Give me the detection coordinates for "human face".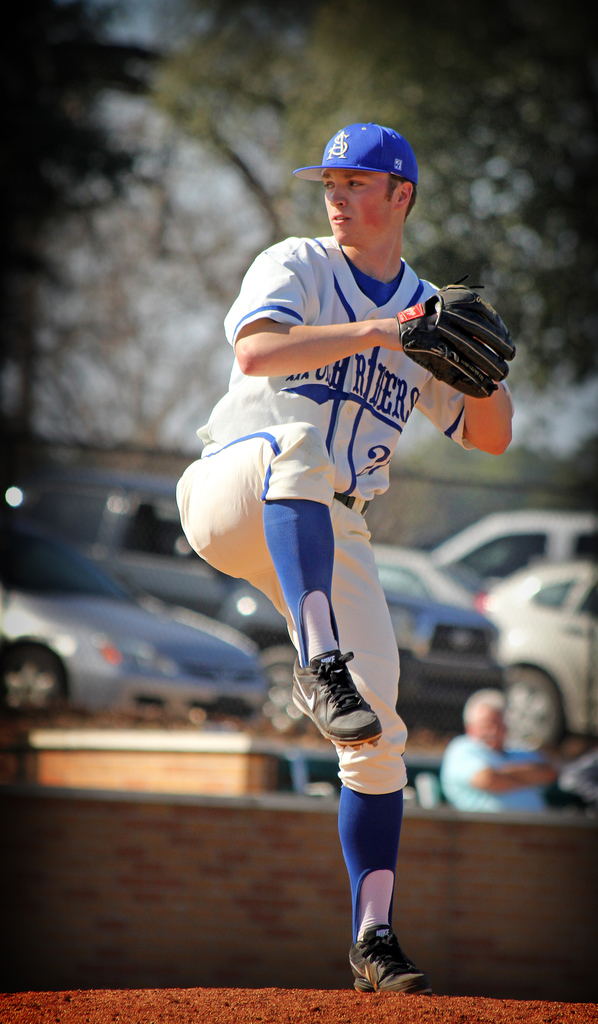
crop(319, 168, 396, 246).
